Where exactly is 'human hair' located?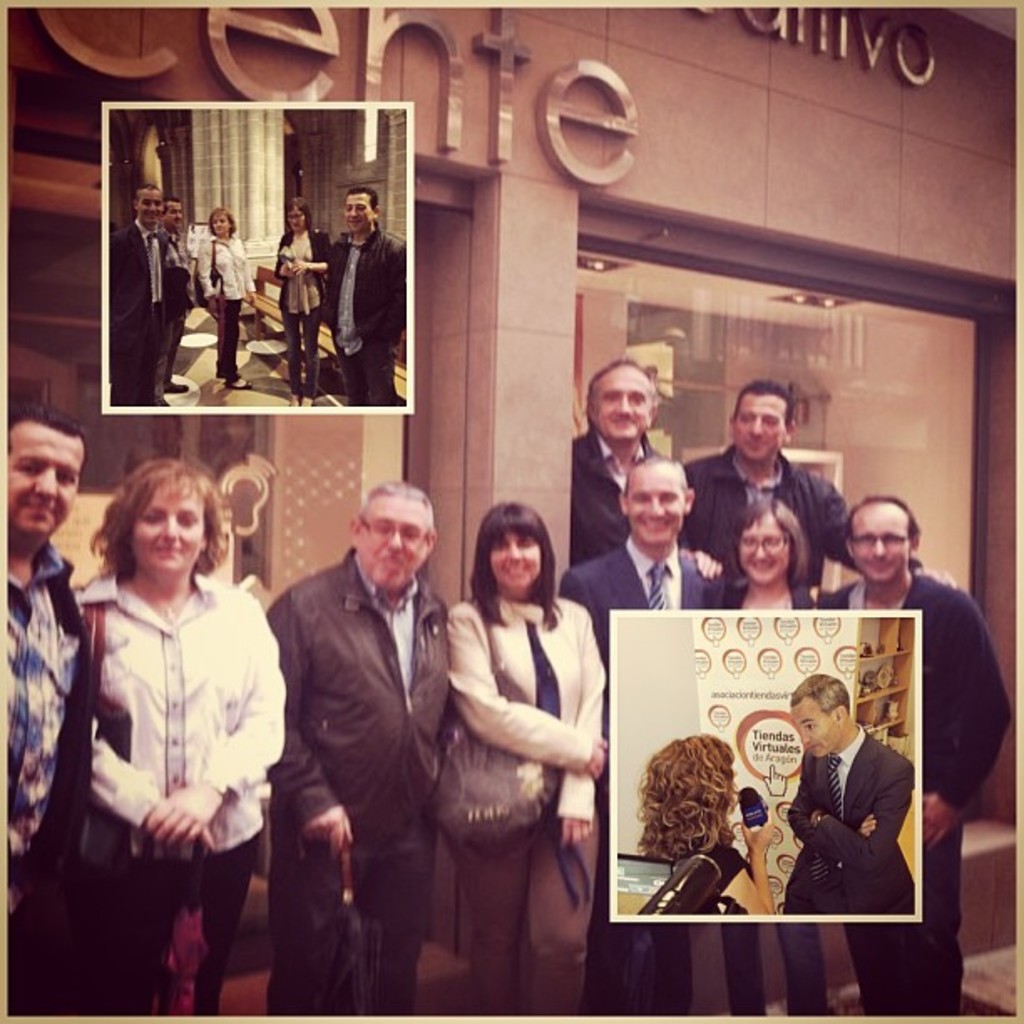
Its bounding box is (left=843, top=495, right=924, bottom=539).
